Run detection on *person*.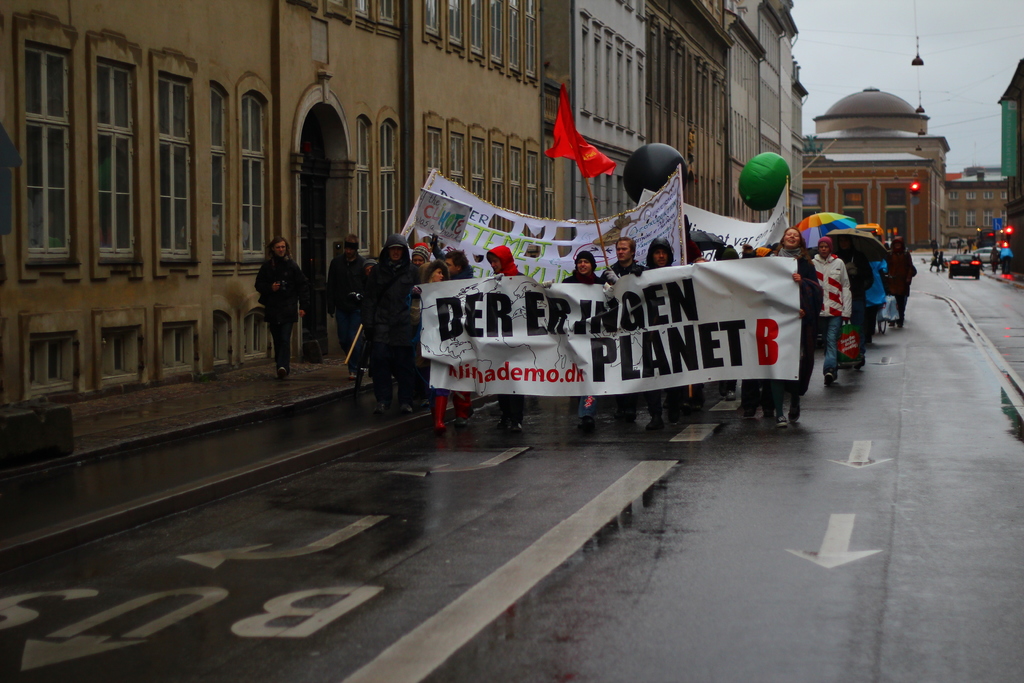
Result: [607,238,647,422].
